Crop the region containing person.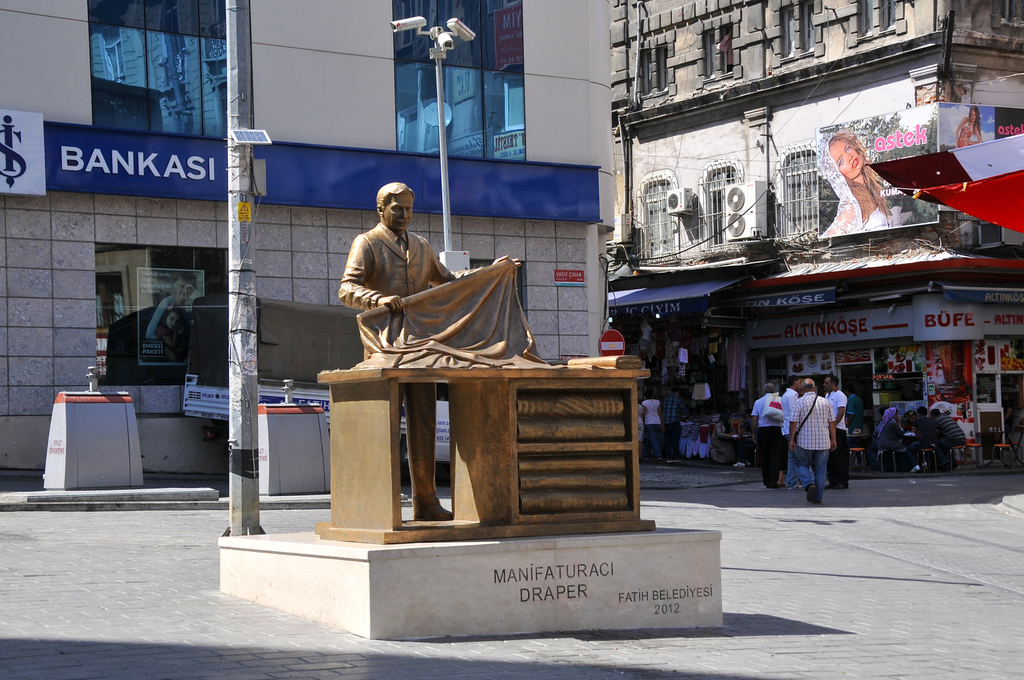
Crop region: region(934, 409, 966, 471).
